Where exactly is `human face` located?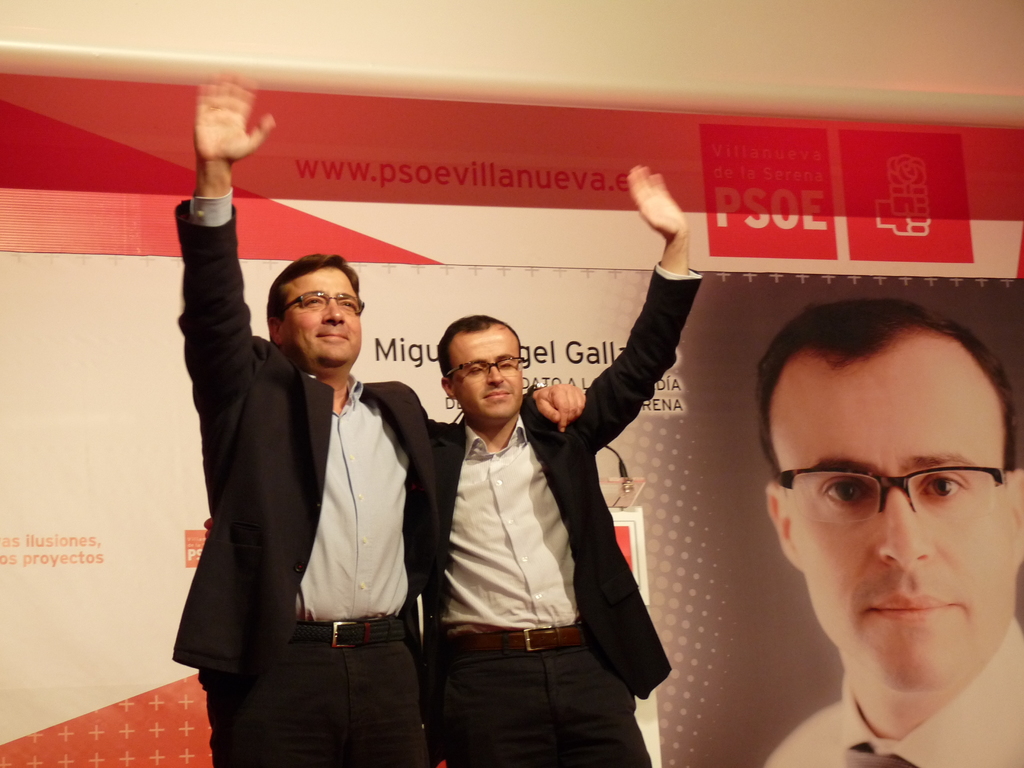
Its bounding box is BBox(288, 269, 364, 360).
